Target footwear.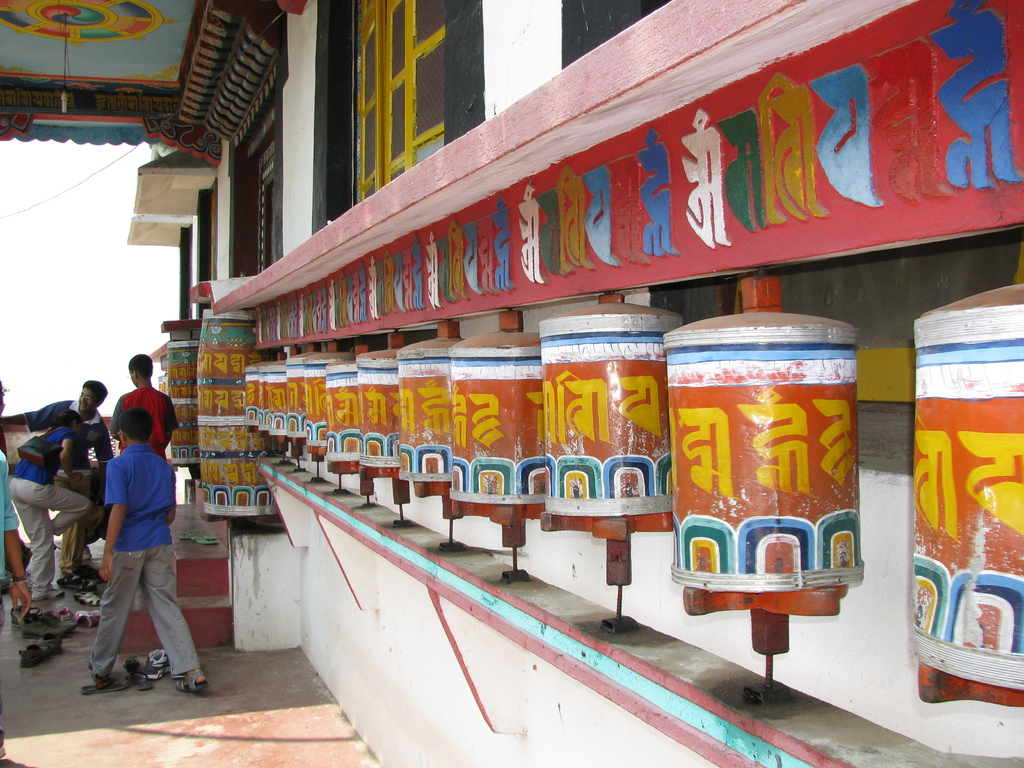
Target region: x1=127, y1=651, x2=142, y2=675.
